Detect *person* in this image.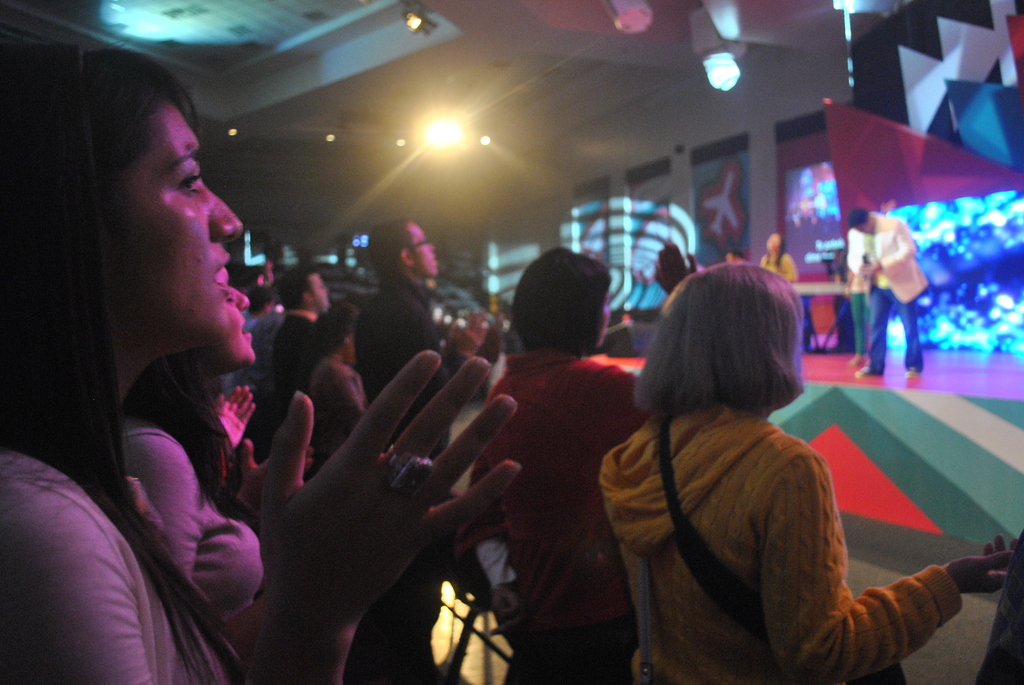
Detection: bbox=(596, 268, 940, 677).
